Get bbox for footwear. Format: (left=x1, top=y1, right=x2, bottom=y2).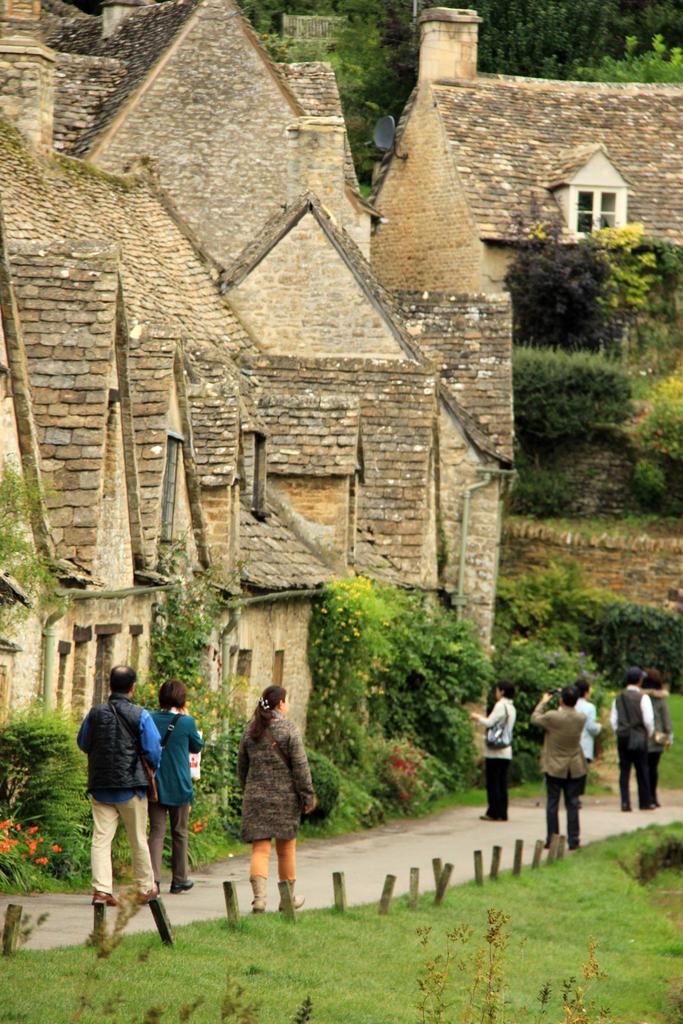
(left=168, top=879, right=195, bottom=893).
